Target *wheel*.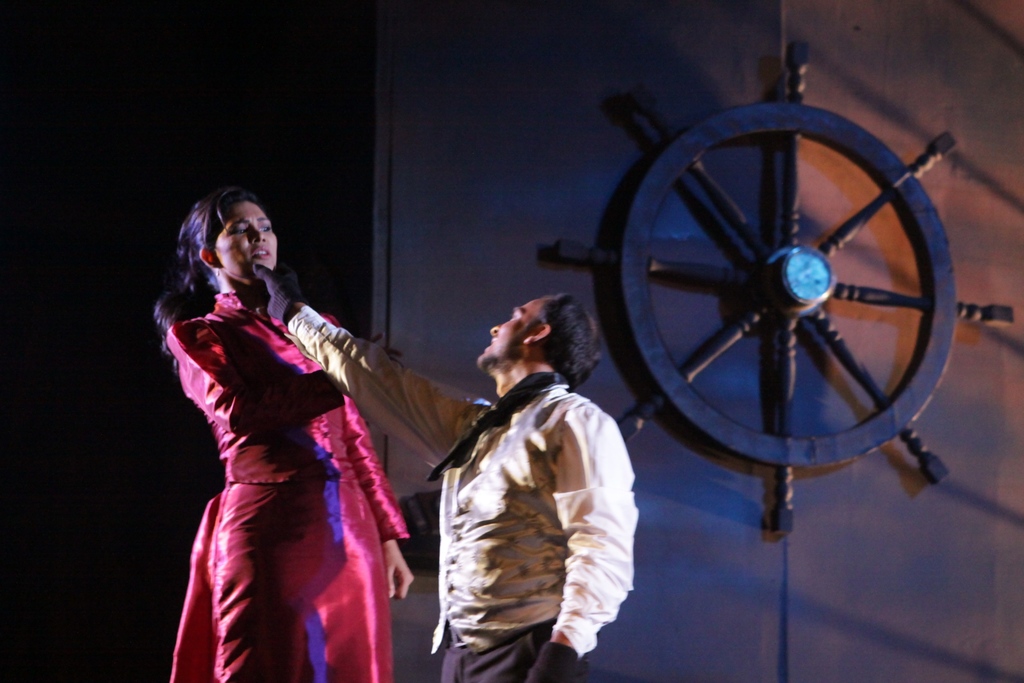
Target region: x1=555 y1=42 x2=1018 y2=533.
